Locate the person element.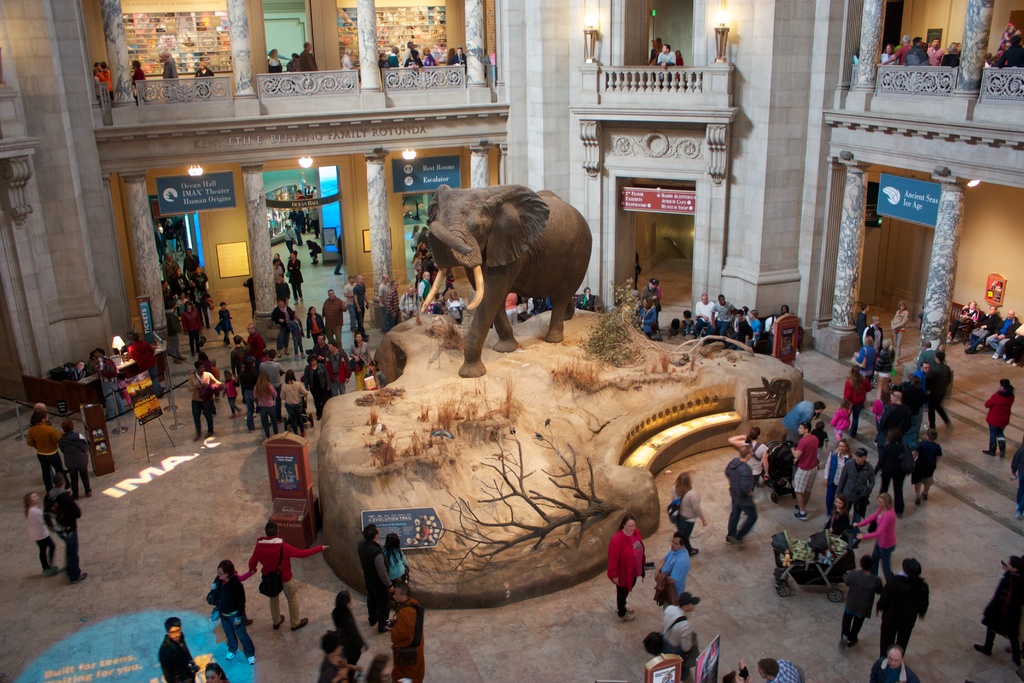
Element bbox: 204, 557, 257, 663.
